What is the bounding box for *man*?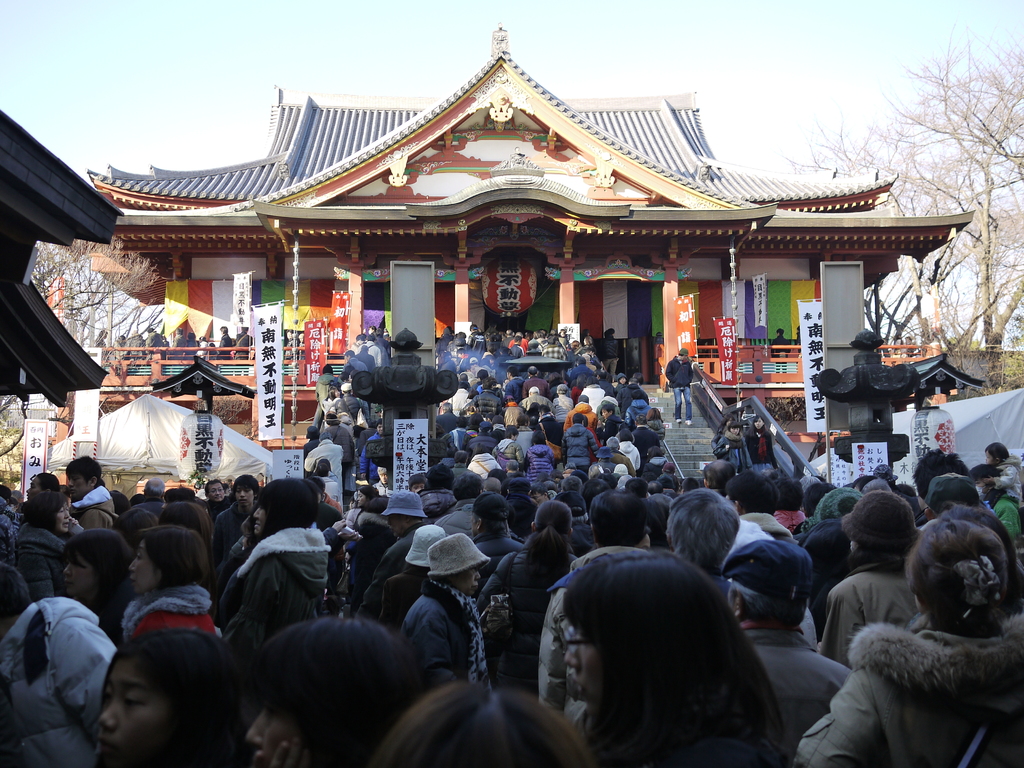
region(449, 452, 476, 490).
